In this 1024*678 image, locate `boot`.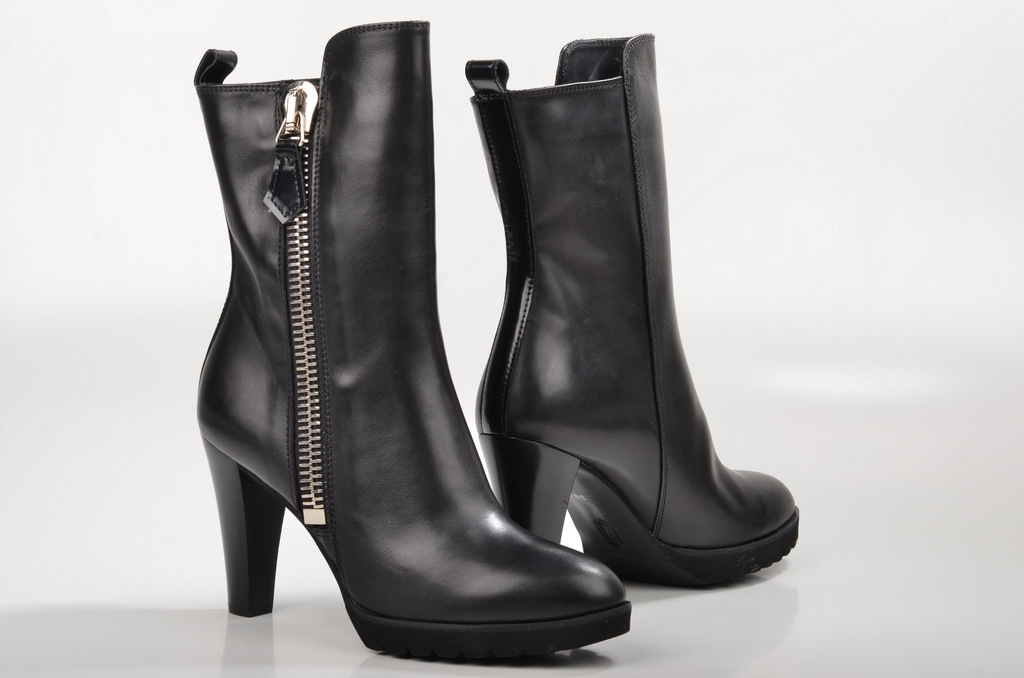
Bounding box: 464/34/797/576.
